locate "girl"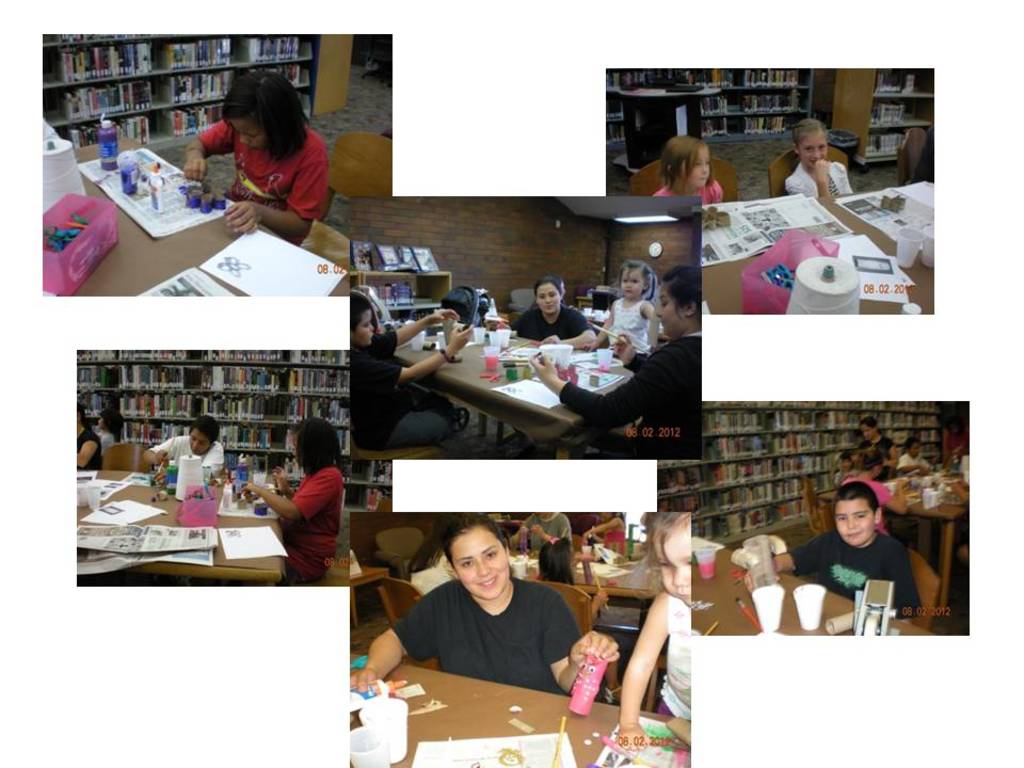
select_region(652, 131, 723, 208)
